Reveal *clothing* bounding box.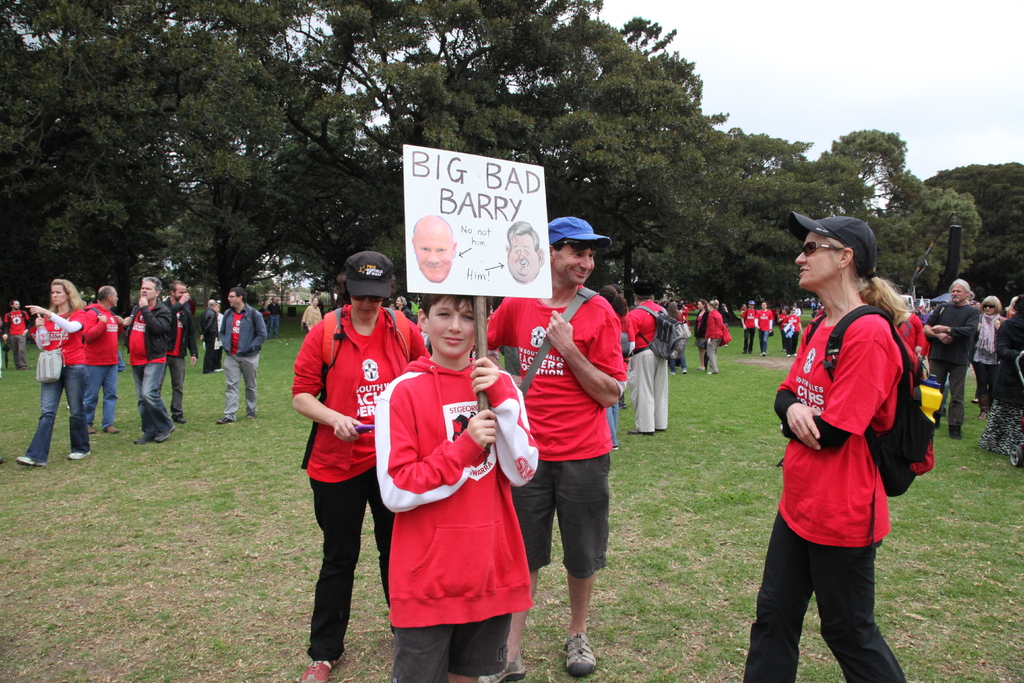
Revealed: 268 303 282 334.
